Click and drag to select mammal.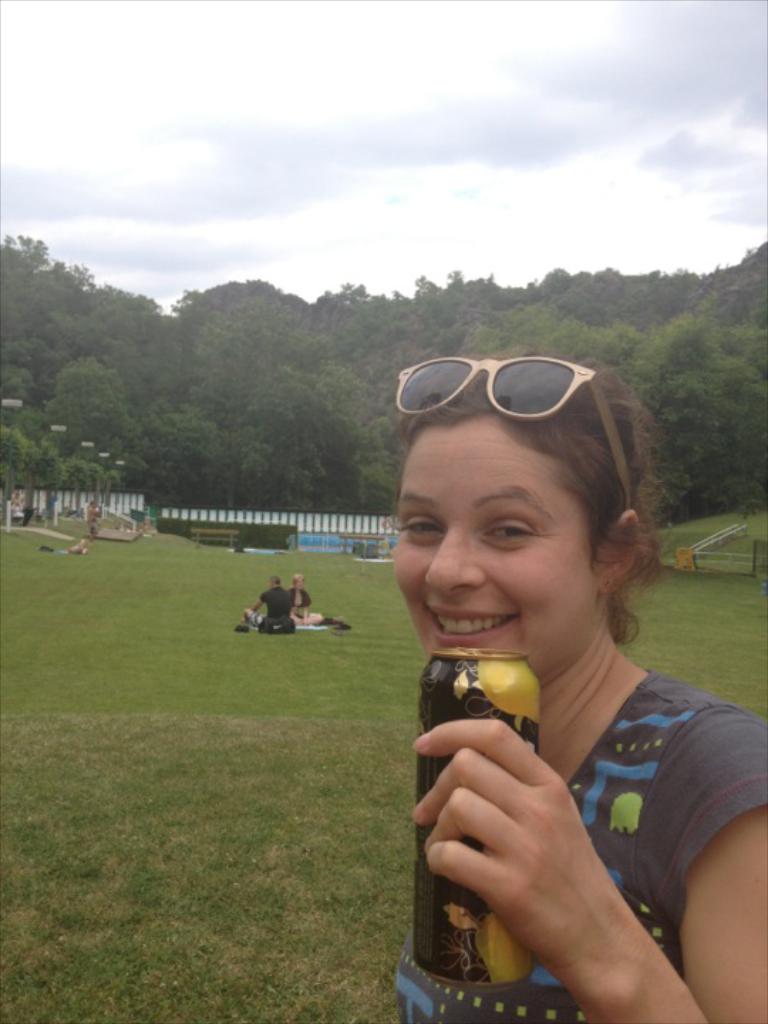
Selection: 64/536/85/556.
